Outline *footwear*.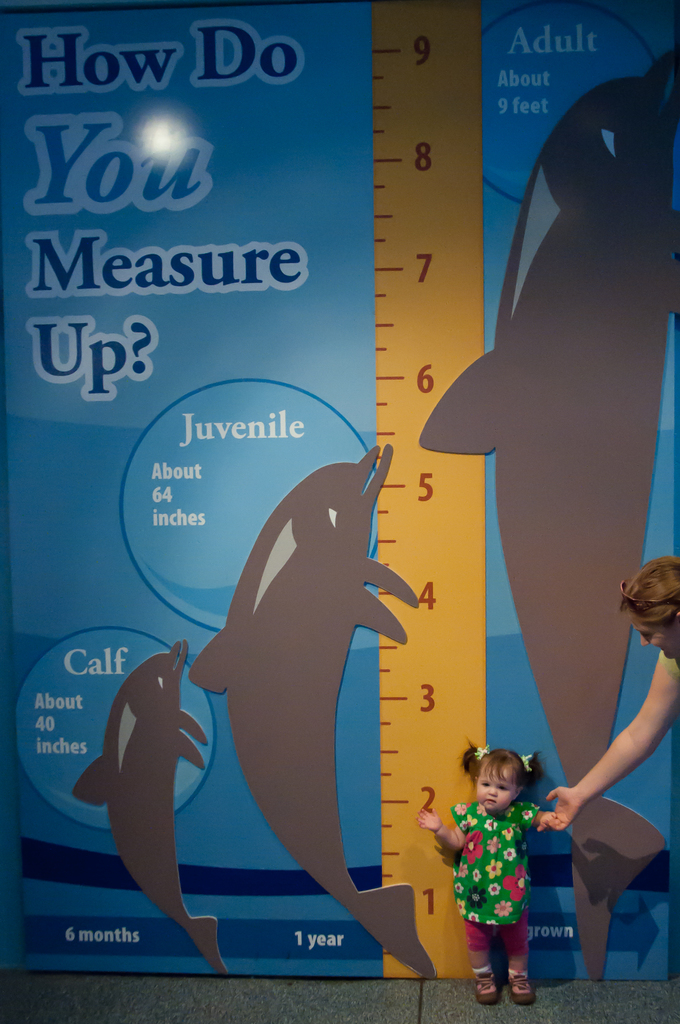
Outline: box(507, 972, 536, 1007).
